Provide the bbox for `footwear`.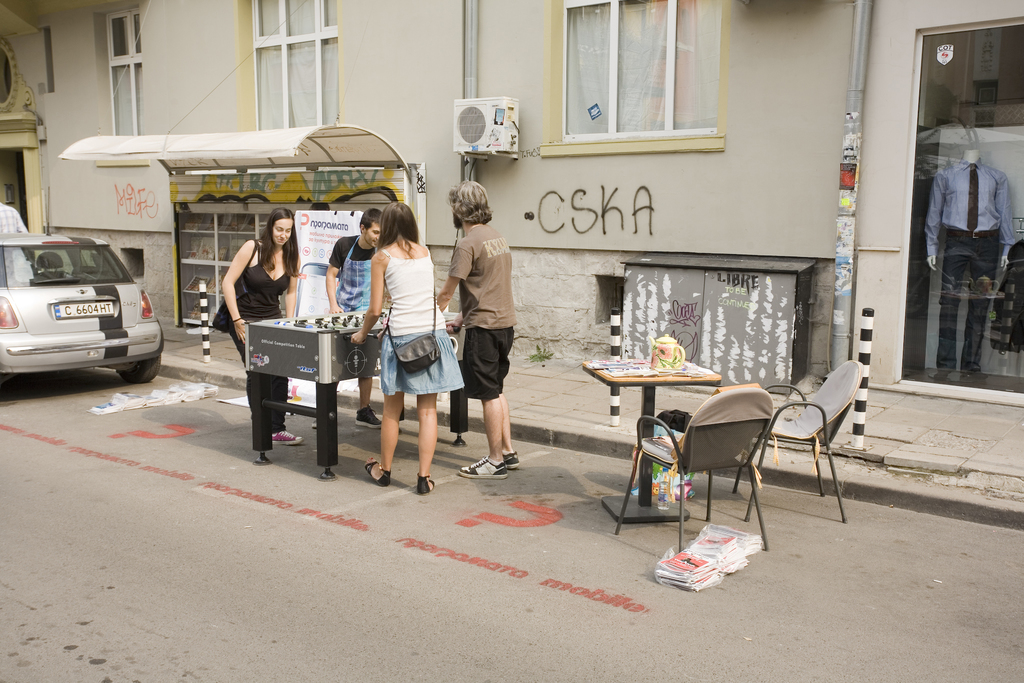
crop(419, 472, 433, 493).
